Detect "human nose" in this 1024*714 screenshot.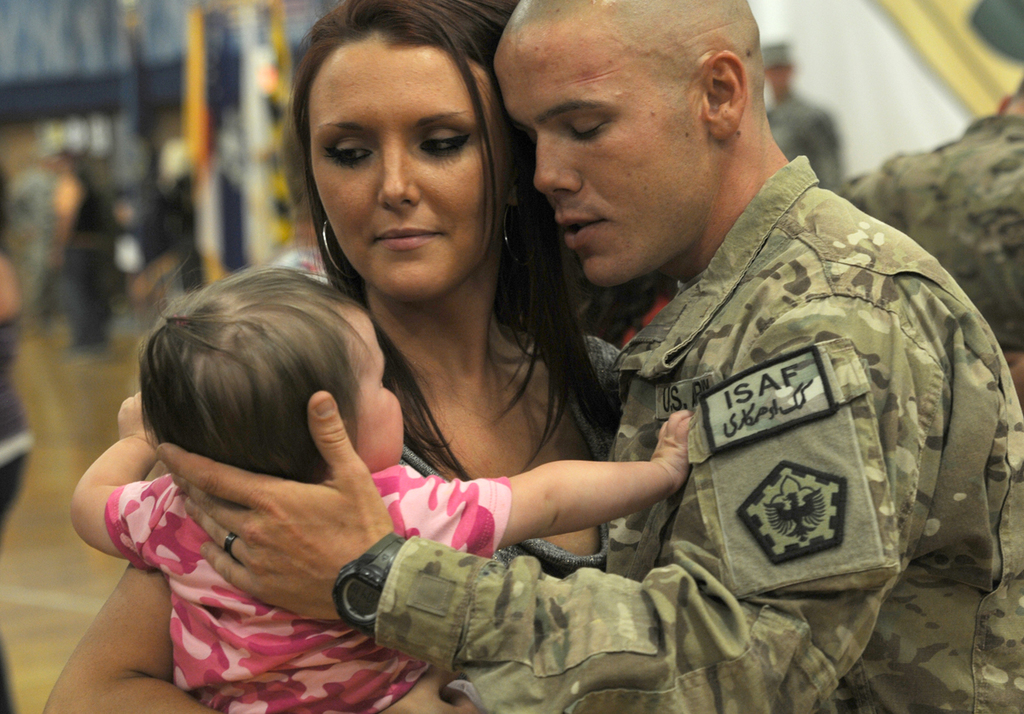
Detection: pyautogui.locateOnScreen(534, 132, 585, 194).
